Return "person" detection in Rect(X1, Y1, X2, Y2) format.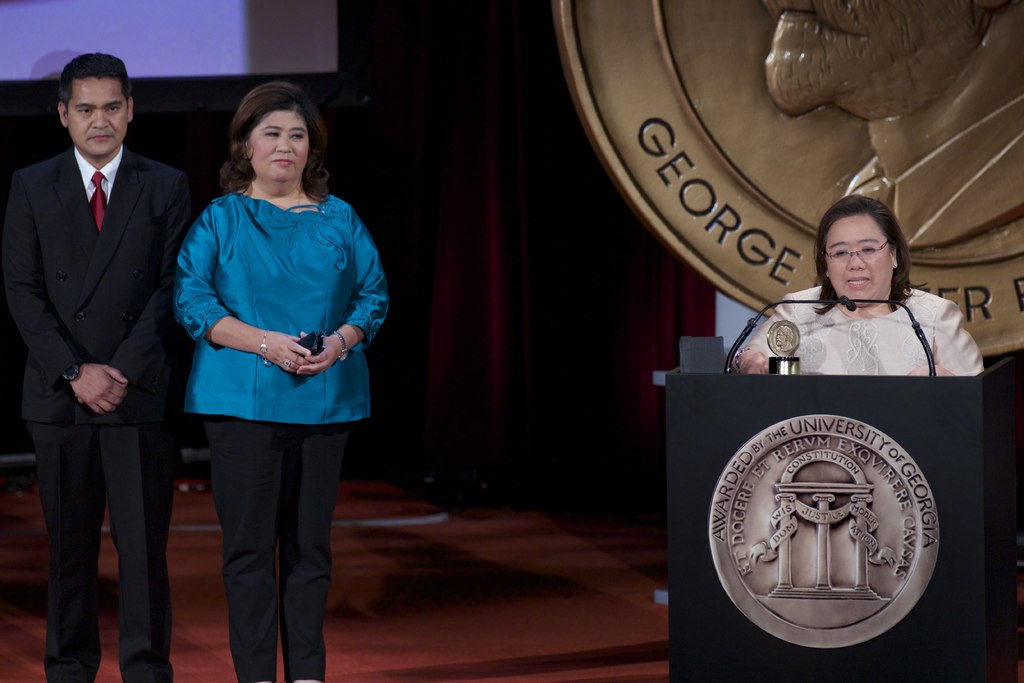
Rect(762, 0, 1023, 251).
